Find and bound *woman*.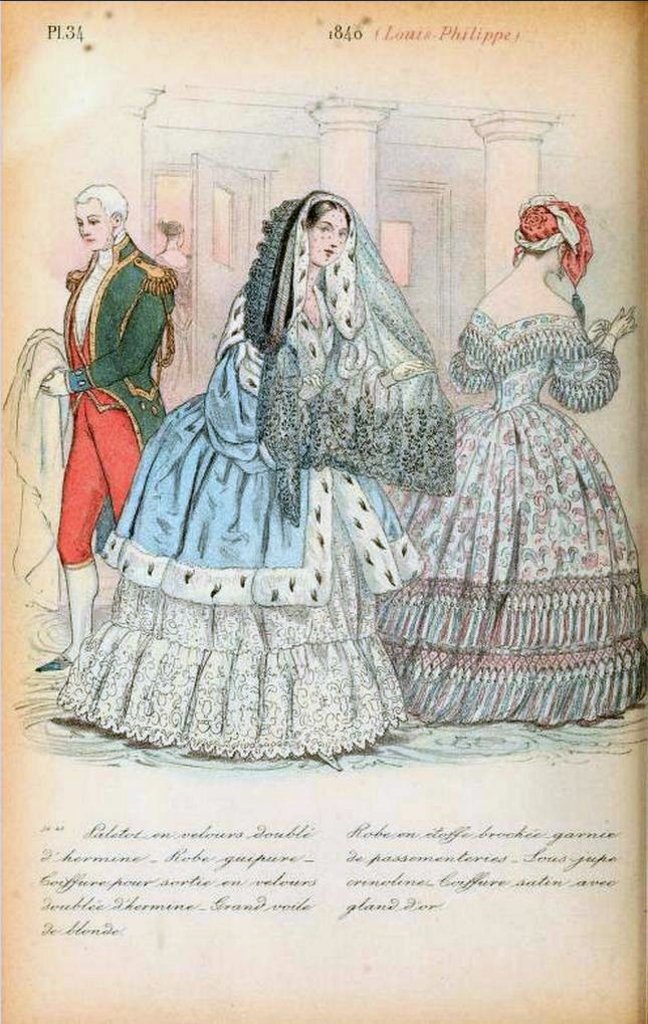
Bound: x1=375 y1=193 x2=647 y2=730.
